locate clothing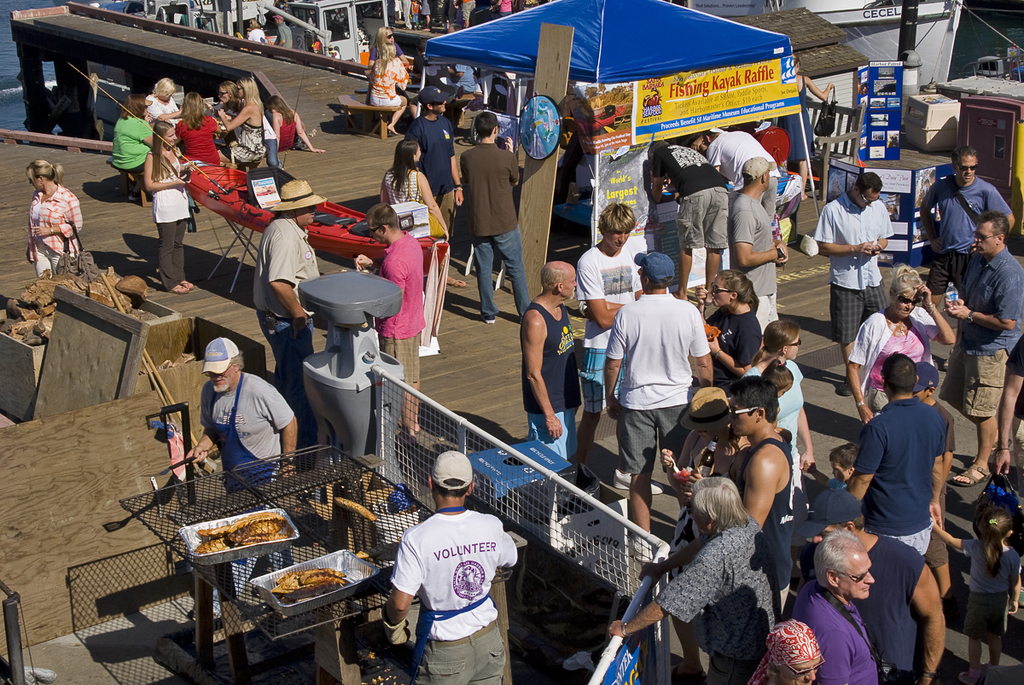
box=[599, 287, 707, 512]
